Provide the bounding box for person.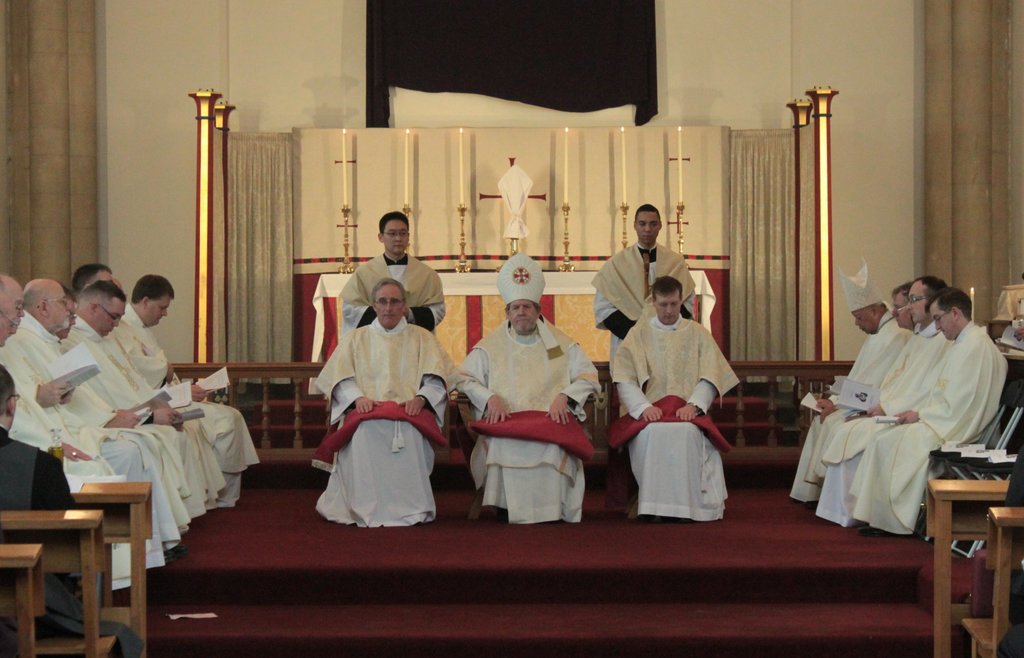
(815, 274, 946, 525).
